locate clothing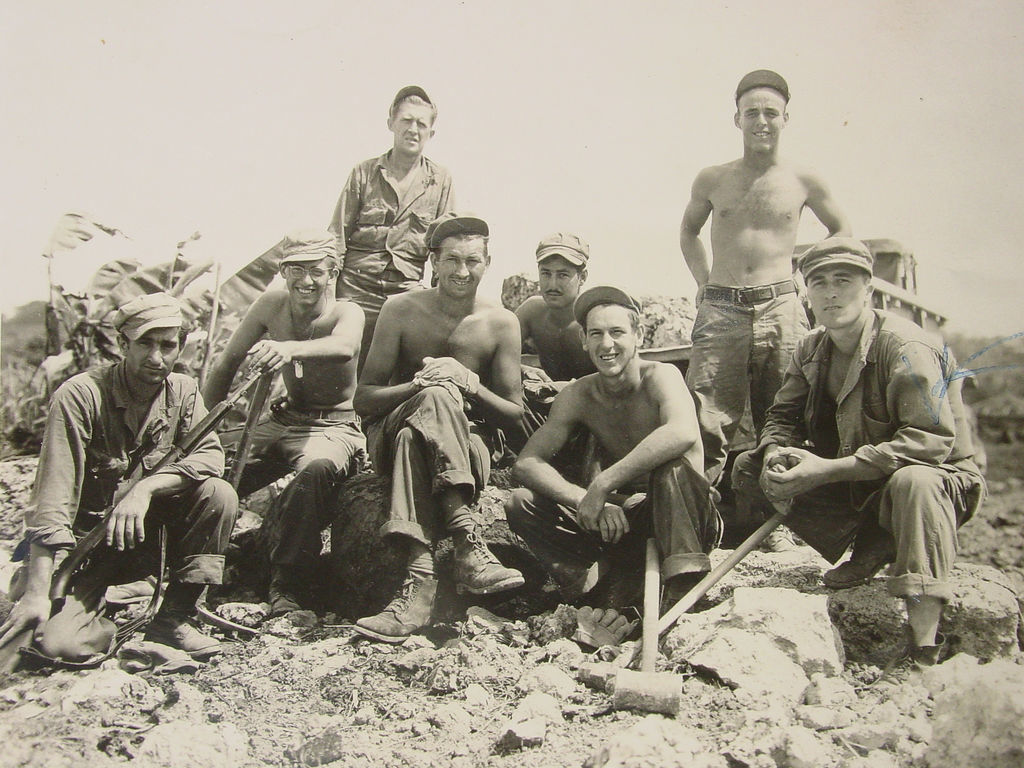
bbox(16, 369, 241, 671)
